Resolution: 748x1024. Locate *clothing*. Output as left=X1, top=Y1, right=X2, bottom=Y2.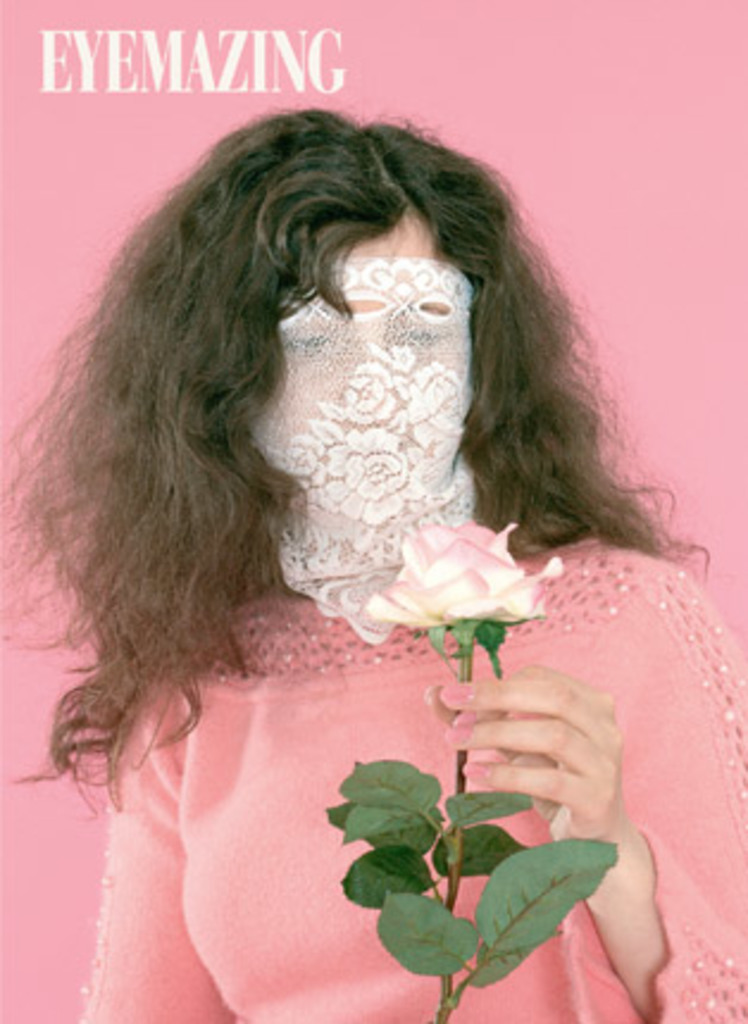
left=60, top=233, right=660, bottom=967.
